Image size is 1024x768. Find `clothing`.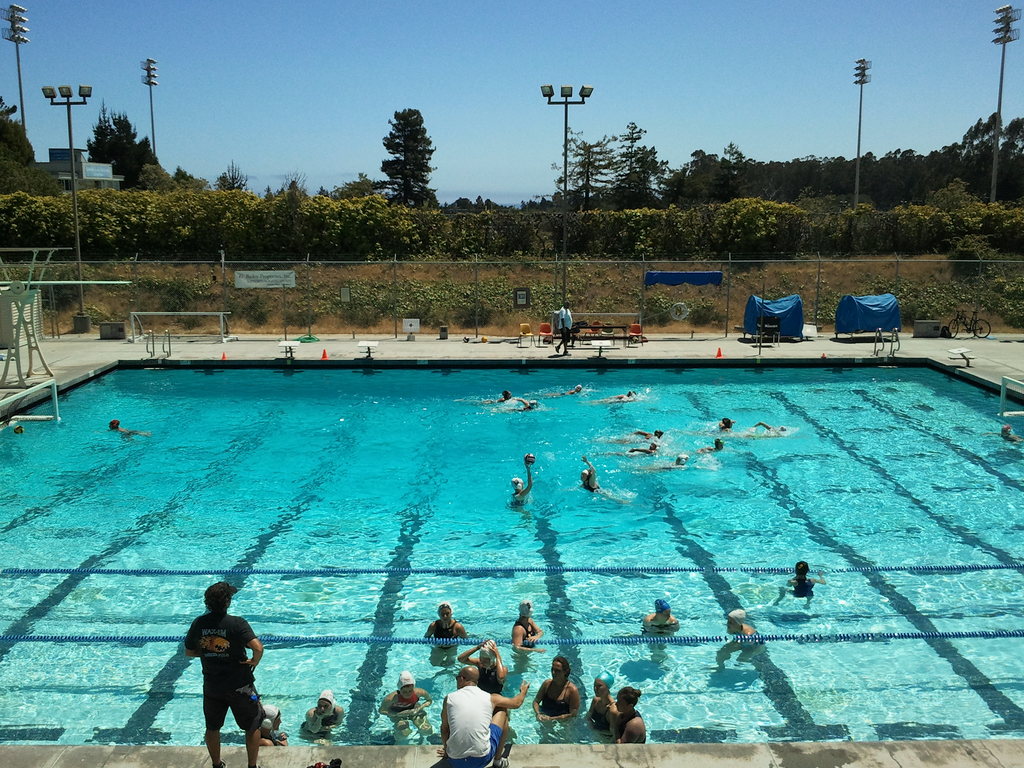
(left=179, top=607, right=274, bottom=746).
